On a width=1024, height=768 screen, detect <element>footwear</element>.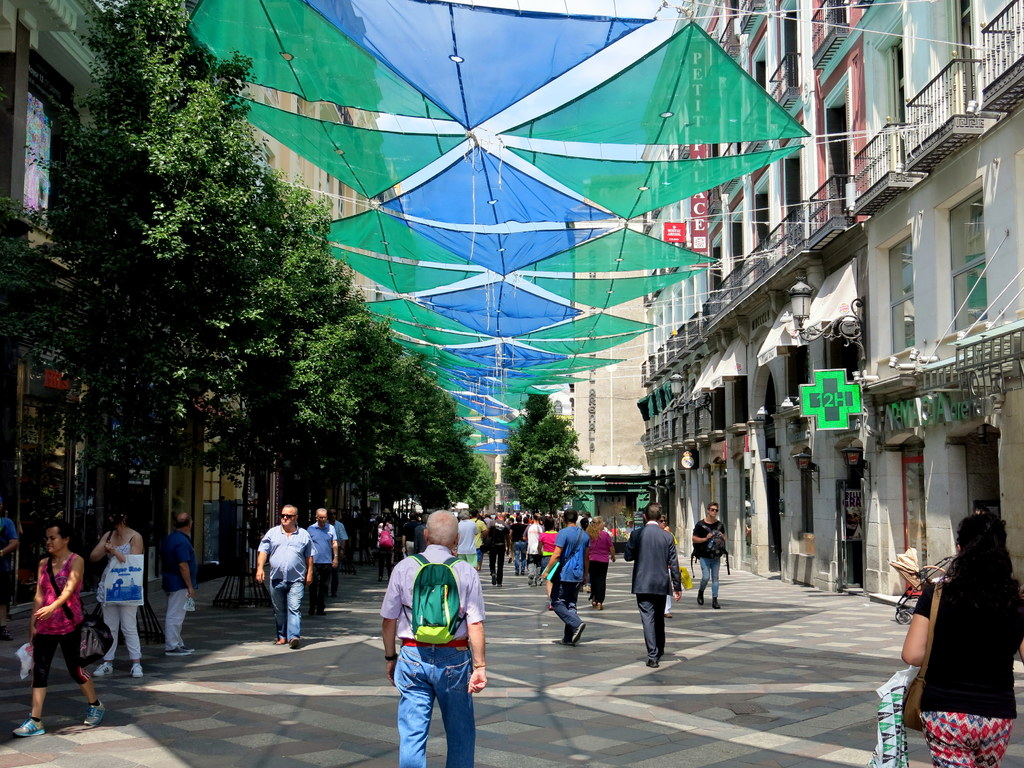
274, 633, 287, 648.
